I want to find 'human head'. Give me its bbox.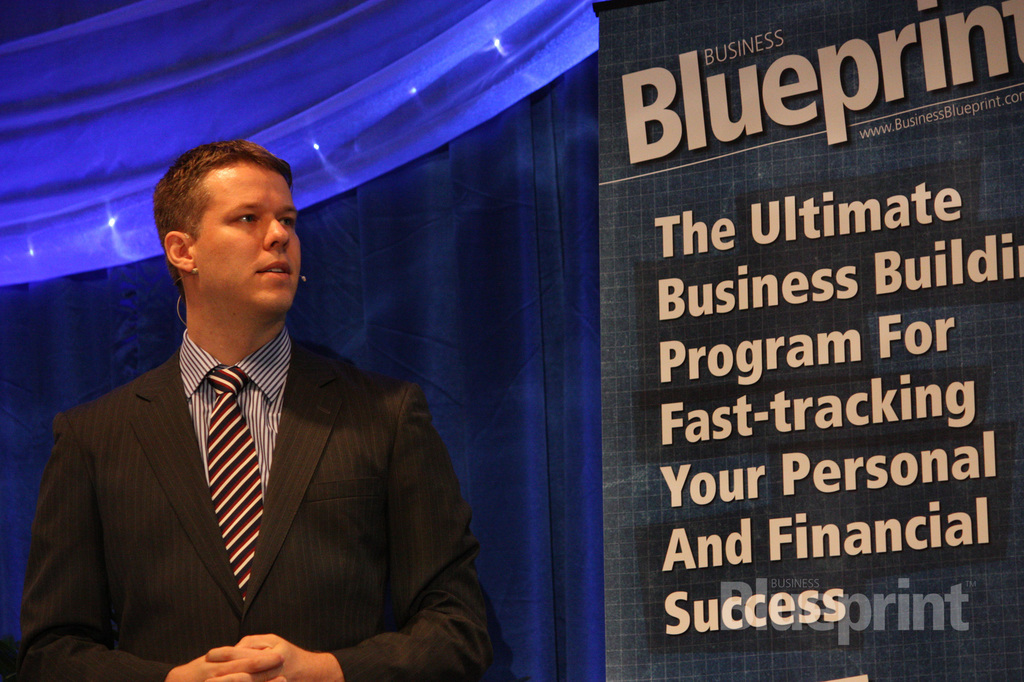
150, 137, 304, 315.
